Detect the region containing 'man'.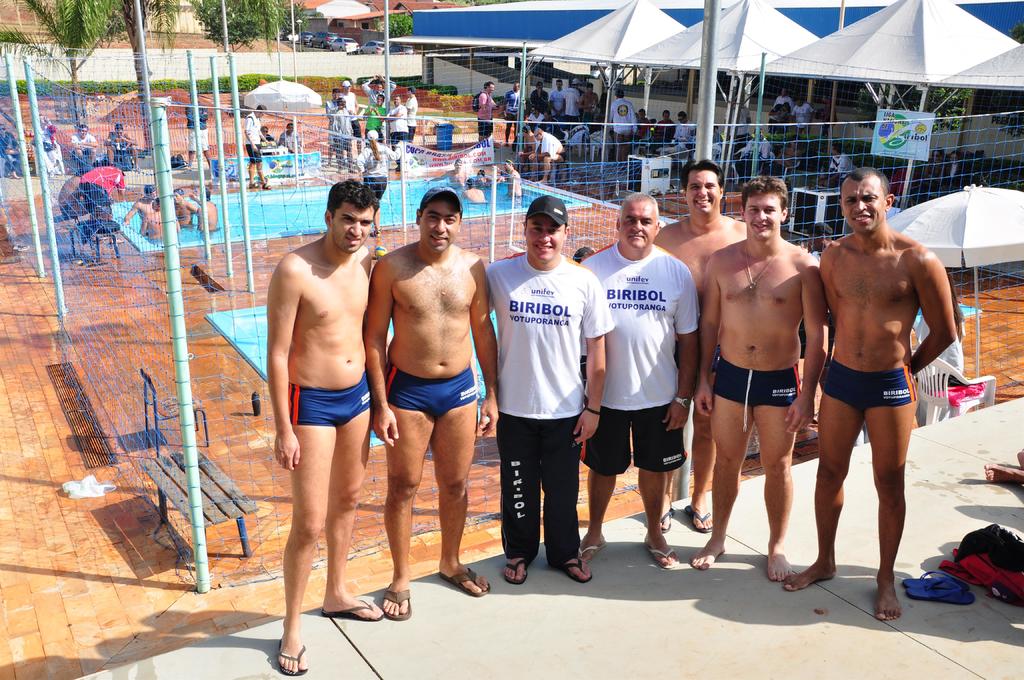
box=[782, 165, 958, 625].
